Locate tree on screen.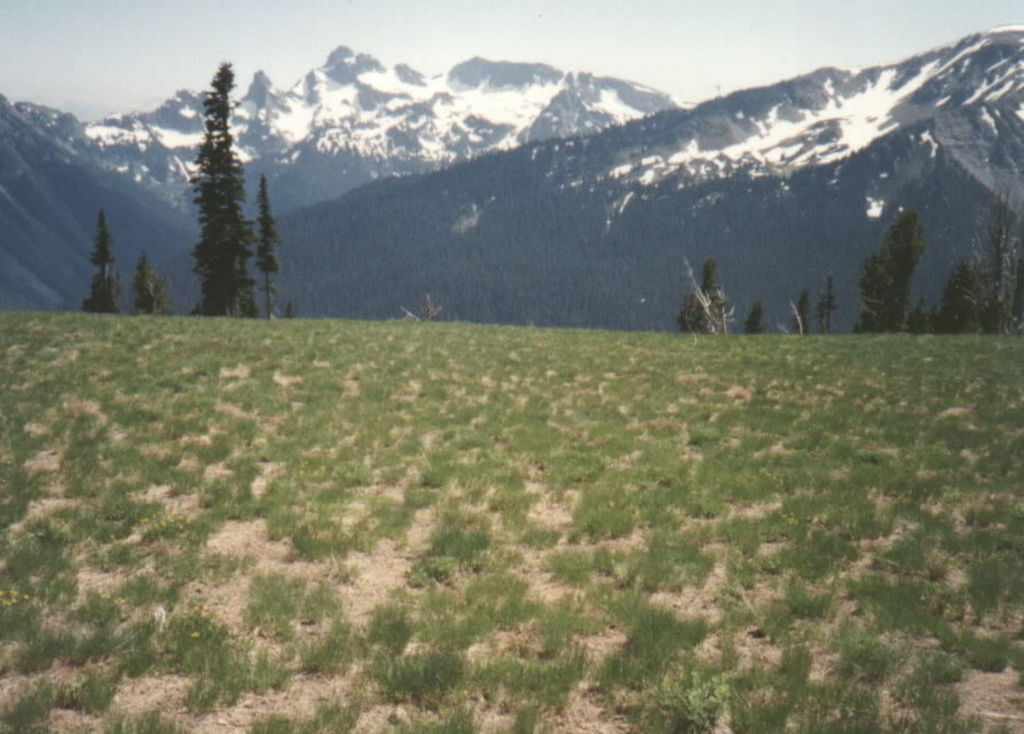
On screen at [682, 197, 1023, 334].
